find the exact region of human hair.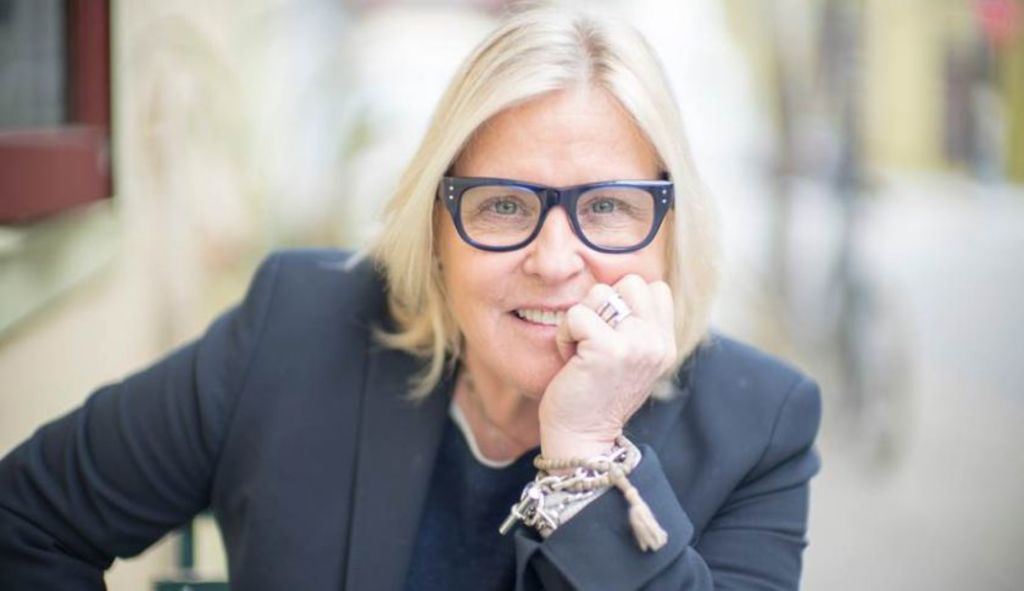
Exact region: <box>343,5,717,386</box>.
